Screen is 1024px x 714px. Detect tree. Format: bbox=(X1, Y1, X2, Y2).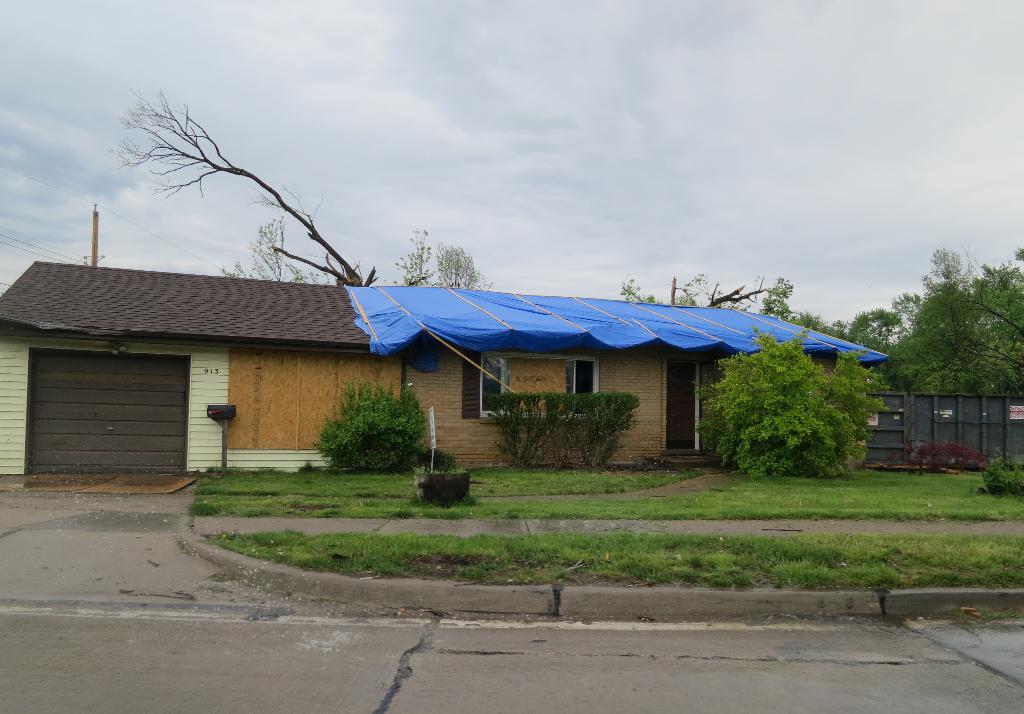
bbox=(870, 276, 980, 402).
